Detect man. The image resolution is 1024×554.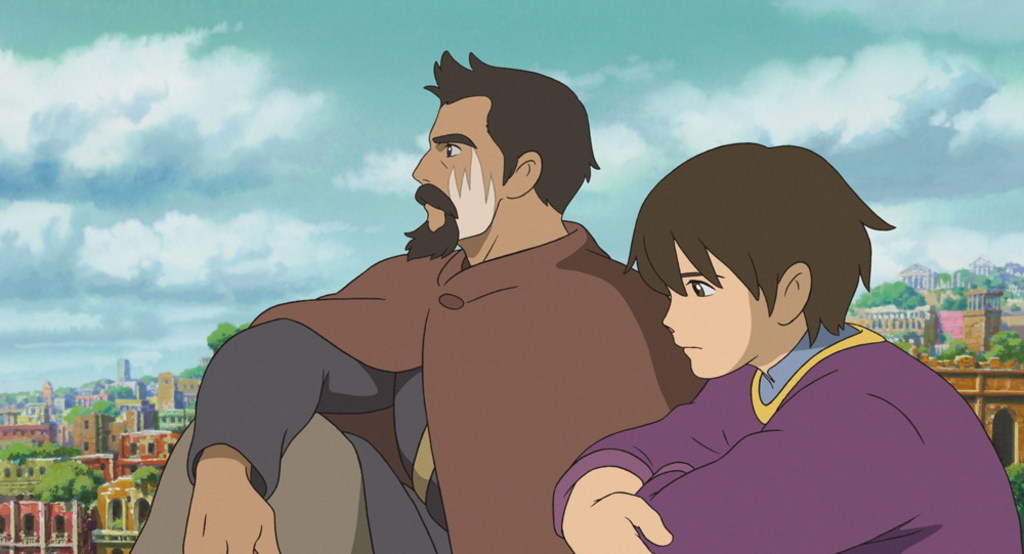
left=132, top=39, right=709, bottom=553.
